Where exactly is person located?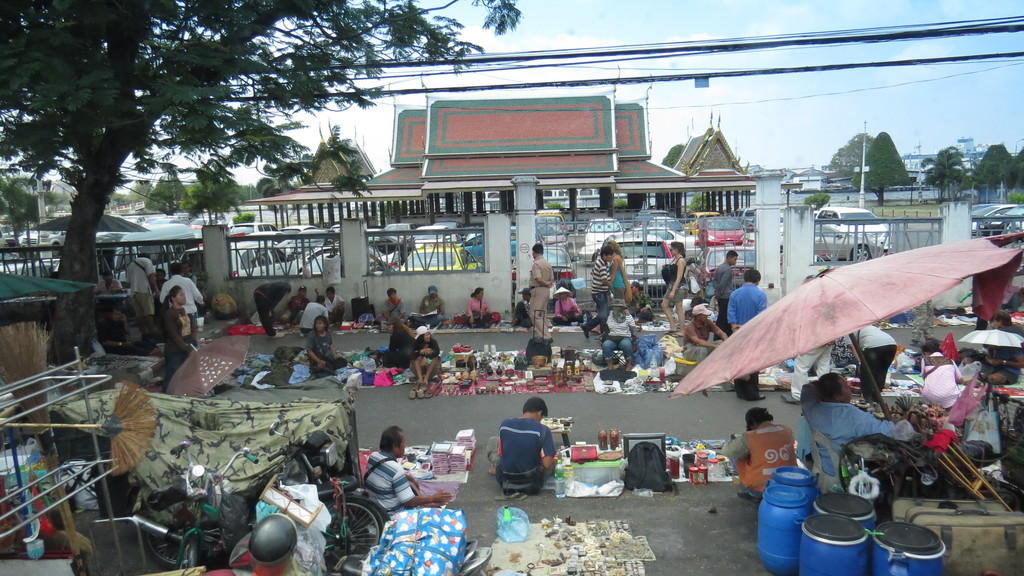
Its bounding box is left=287, top=282, right=317, bottom=314.
